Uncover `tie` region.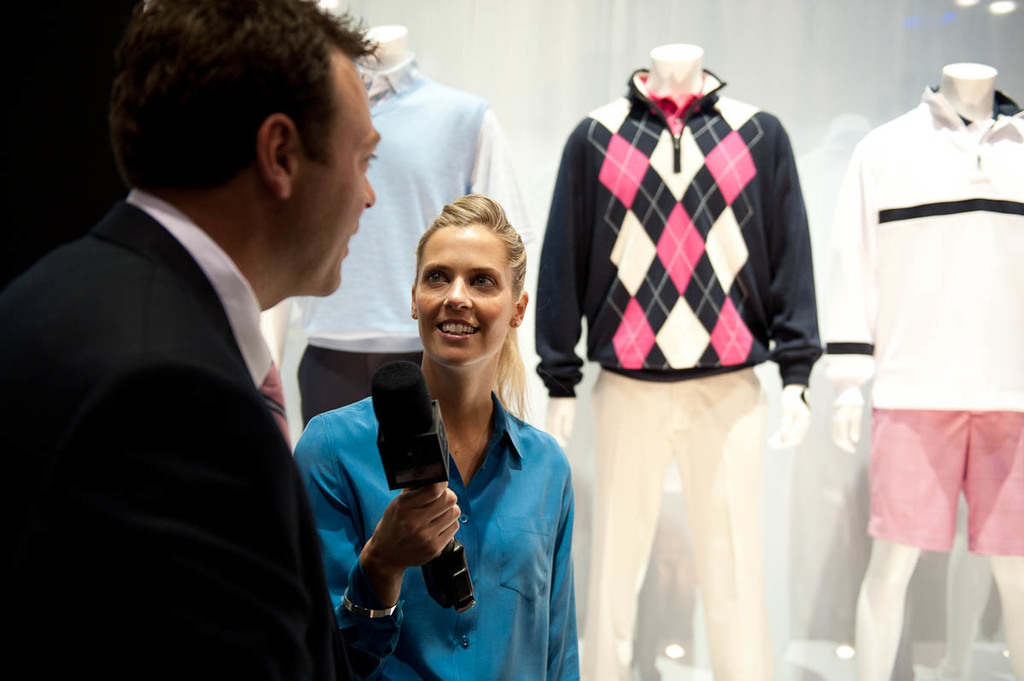
Uncovered: bbox=(260, 364, 292, 453).
